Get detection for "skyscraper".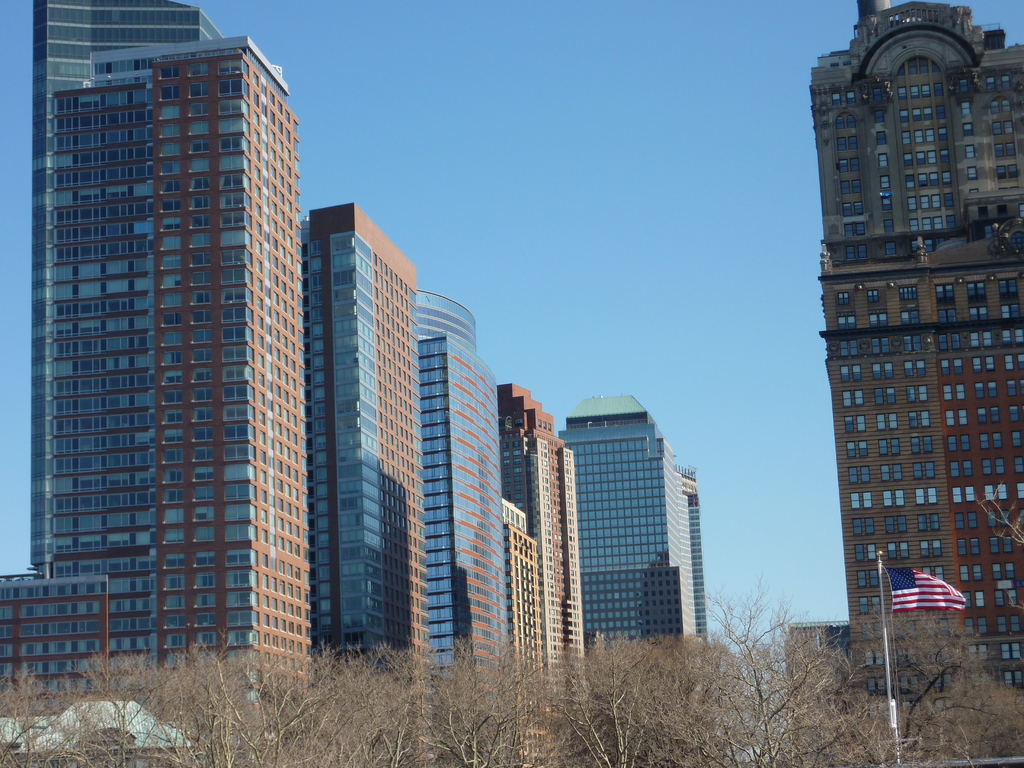
Detection: {"left": 20, "top": 0, "right": 309, "bottom": 691}.
